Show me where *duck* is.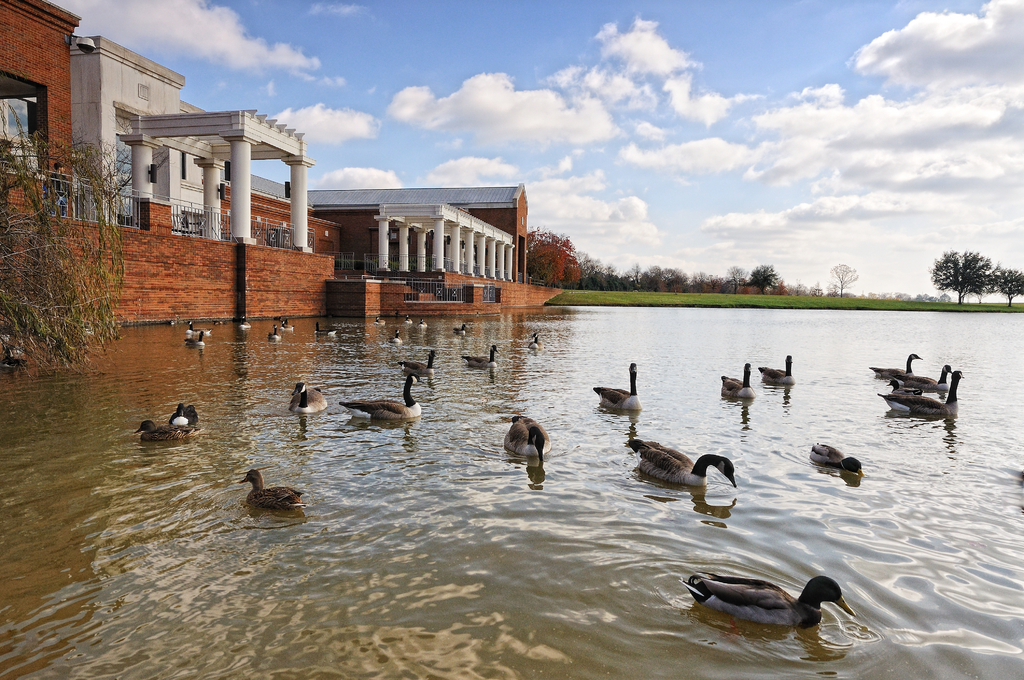
*duck* is at bbox(184, 317, 209, 345).
